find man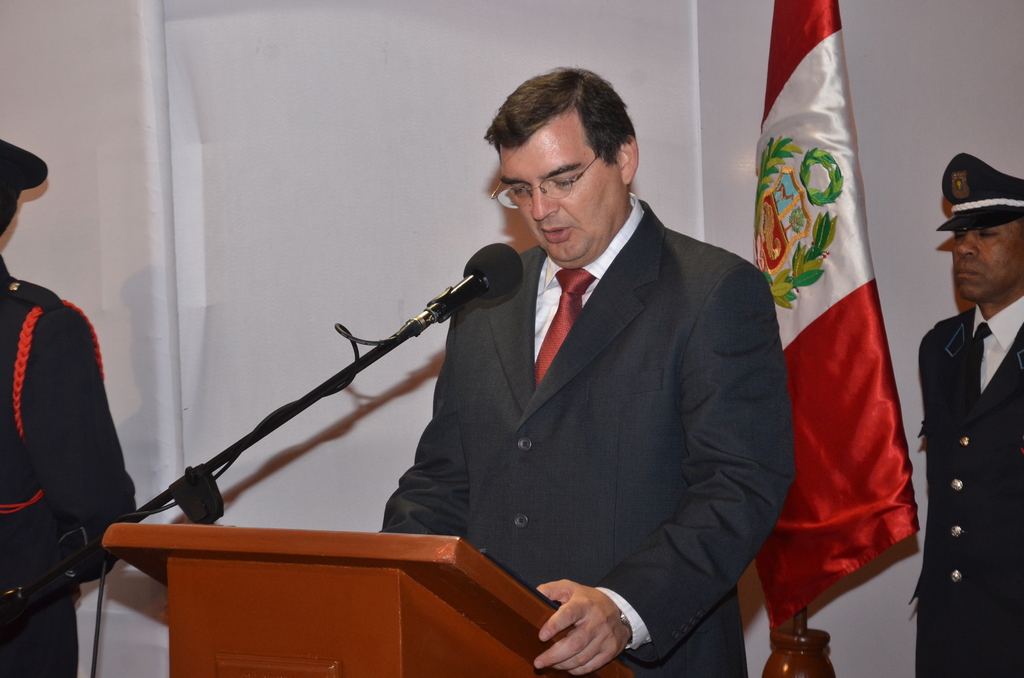
l=0, t=133, r=142, b=677
